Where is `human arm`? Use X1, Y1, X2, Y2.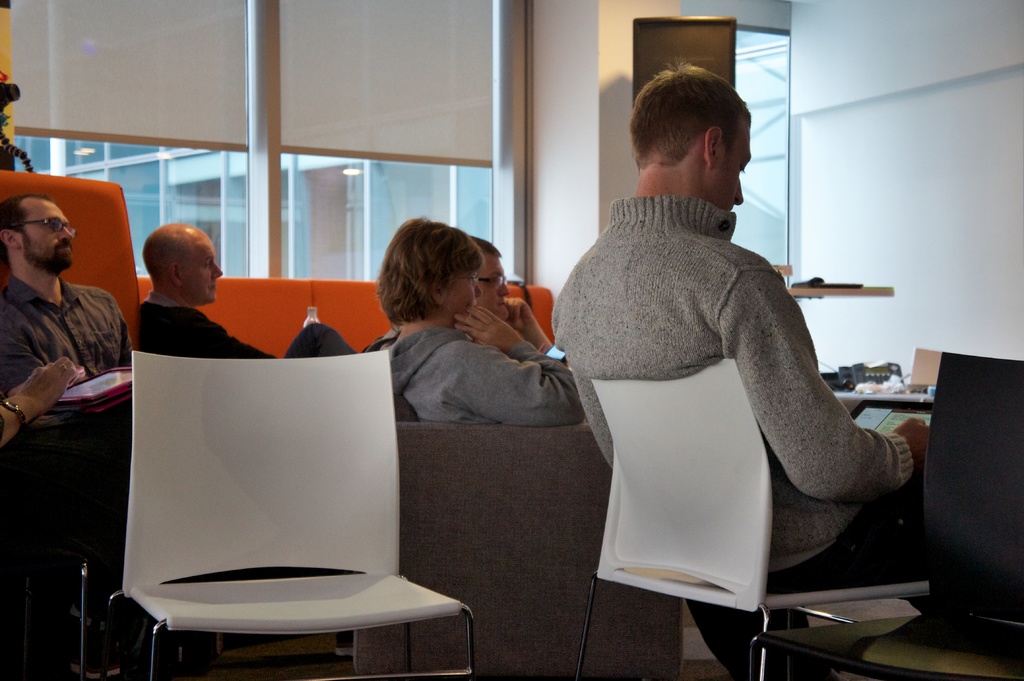
184, 308, 279, 357.
